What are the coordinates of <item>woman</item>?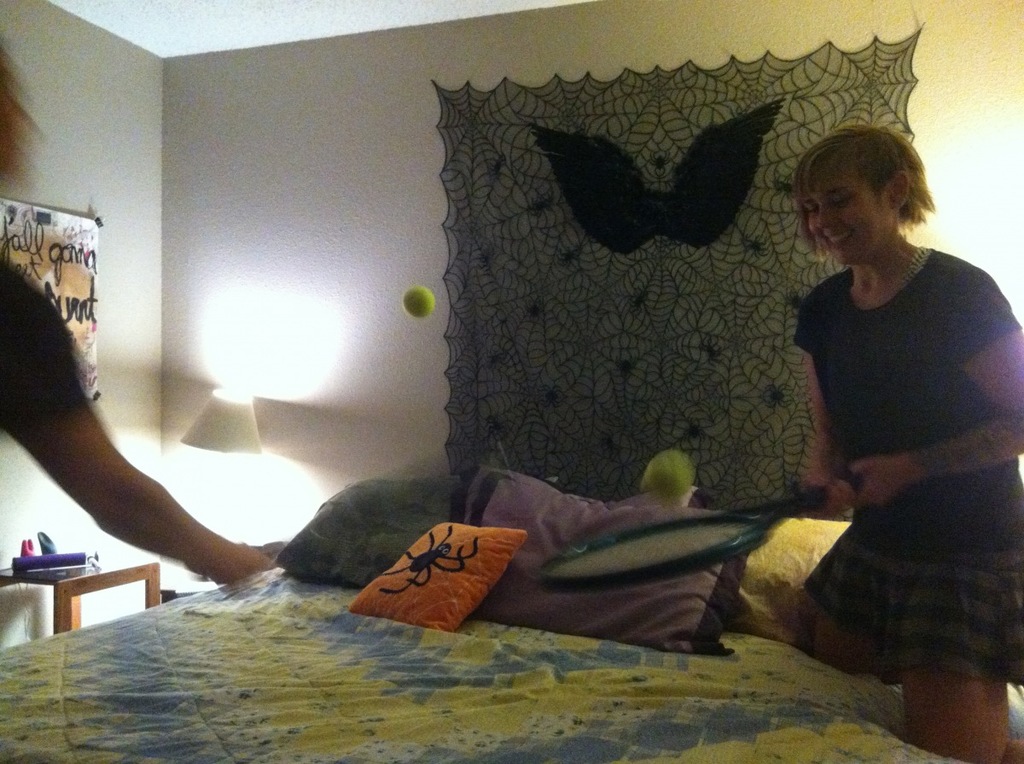
bbox(748, 89, 1015, 747).
